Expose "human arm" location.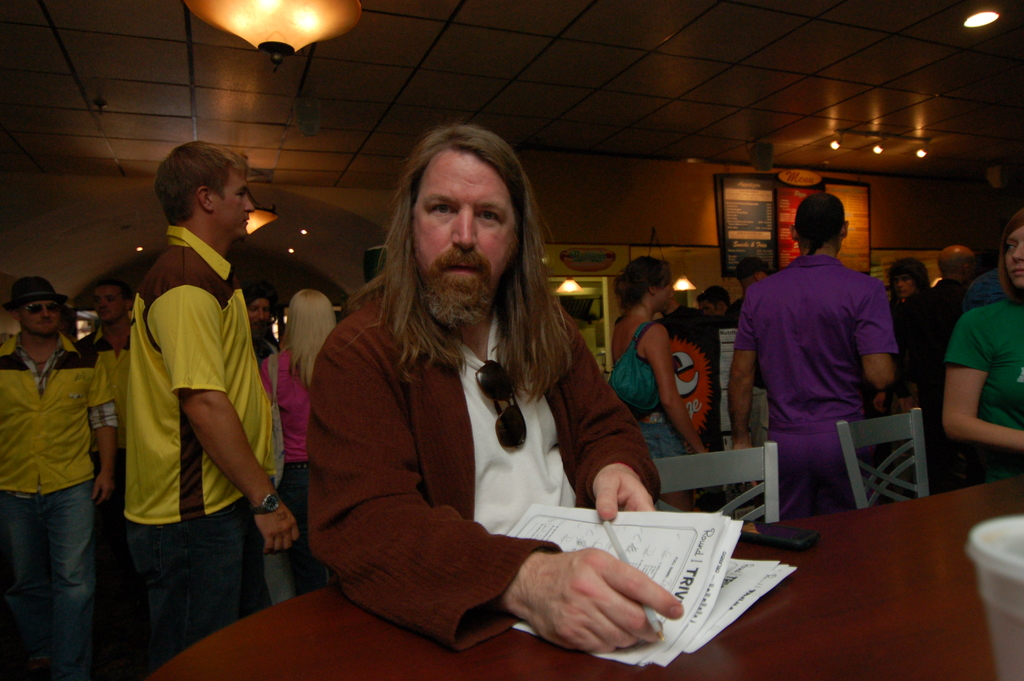
Exposed at bbox=(849, 272, 897, 421).
